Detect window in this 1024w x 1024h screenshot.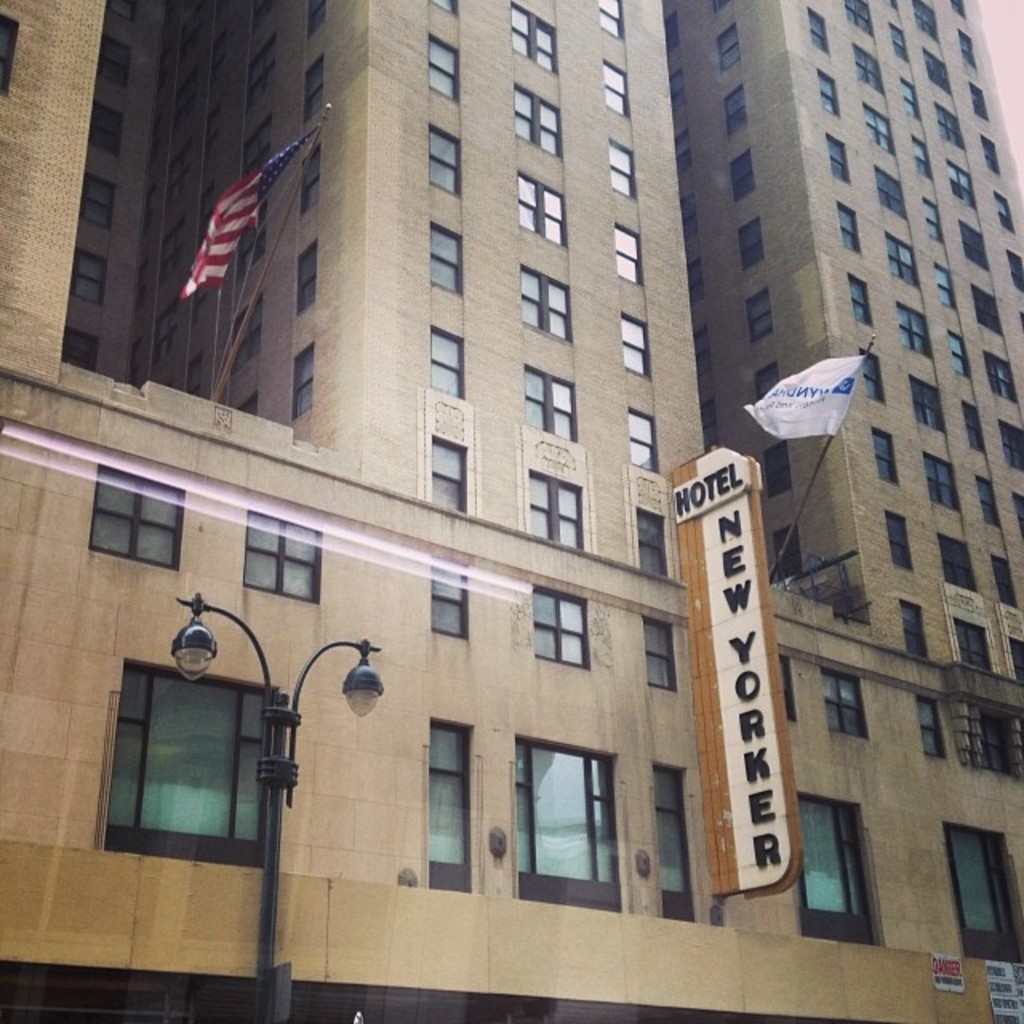
Detection: <region>245, 512, 322, 598</region>.
